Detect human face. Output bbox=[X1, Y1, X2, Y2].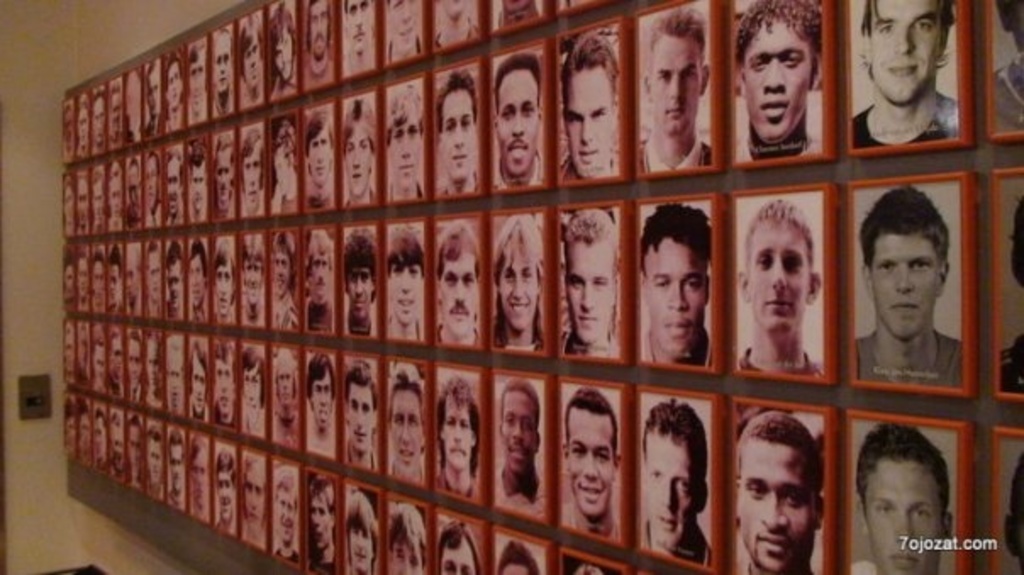
bbox=[244, 156, 259, 190].
